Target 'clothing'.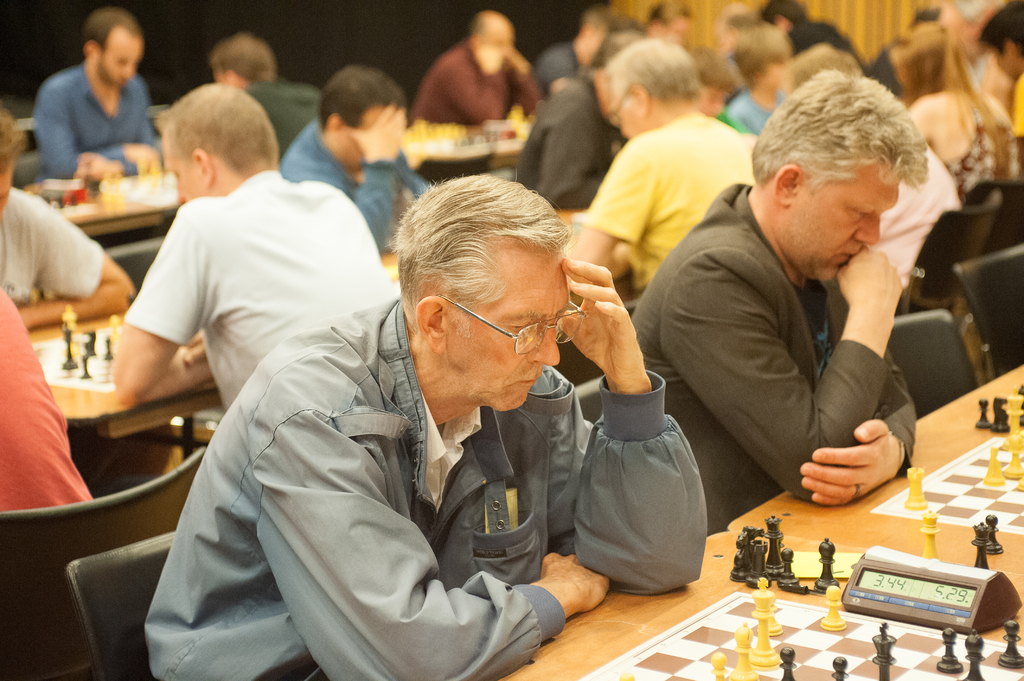
Target region: 285, 123, 433, 264.
